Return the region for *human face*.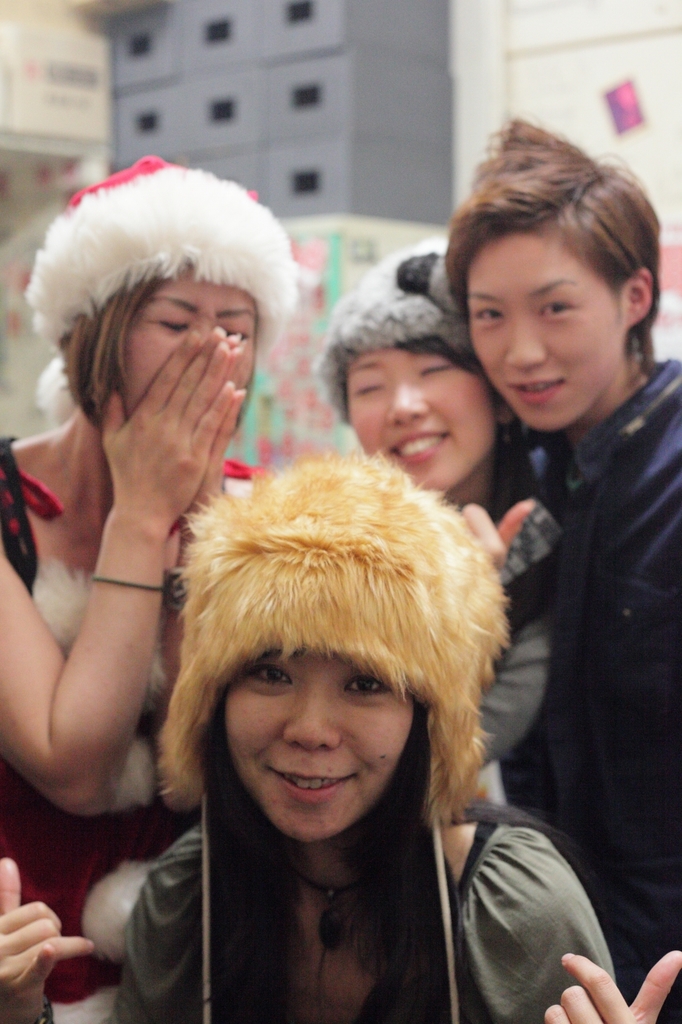
x1=460, y1=231, x2=624, y2=429.
